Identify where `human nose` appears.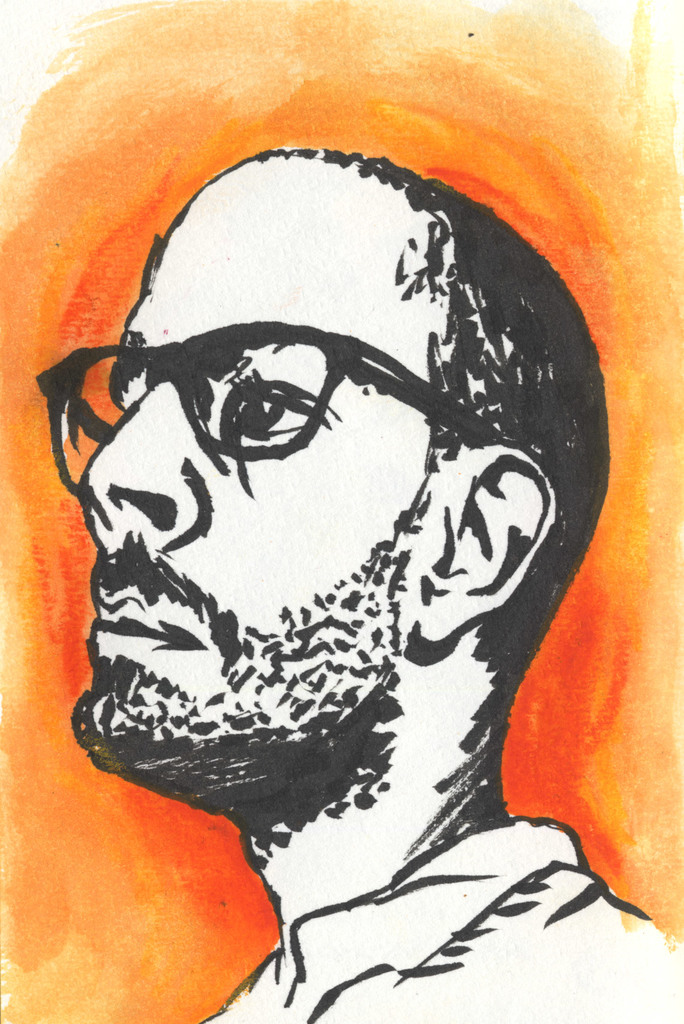
Appears at <region>72, 388, 216, 559</region>.
